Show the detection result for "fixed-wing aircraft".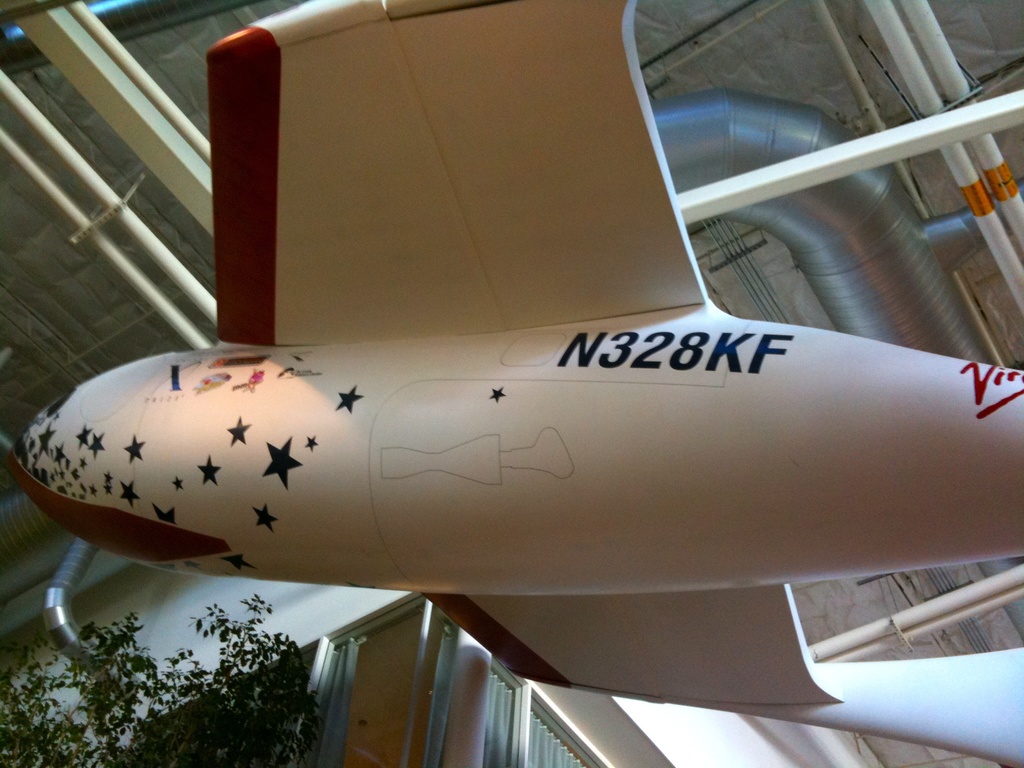
<region>12, 0, 1023, 751</region>.
